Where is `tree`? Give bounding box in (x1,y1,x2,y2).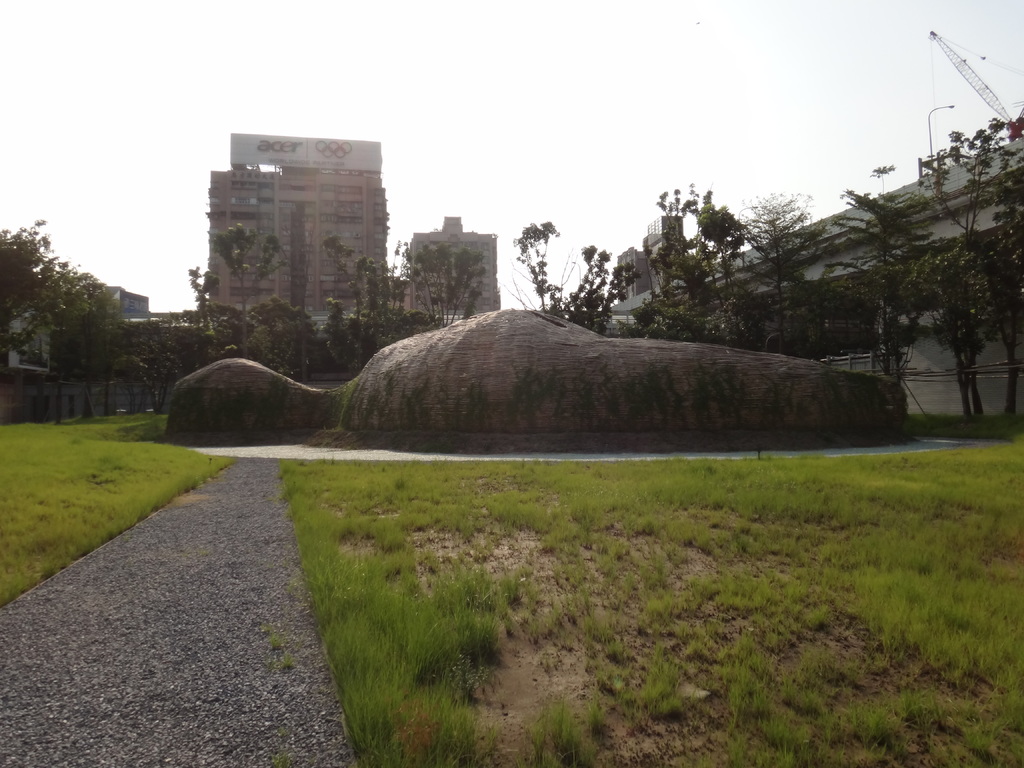
(402,220,489,337).
